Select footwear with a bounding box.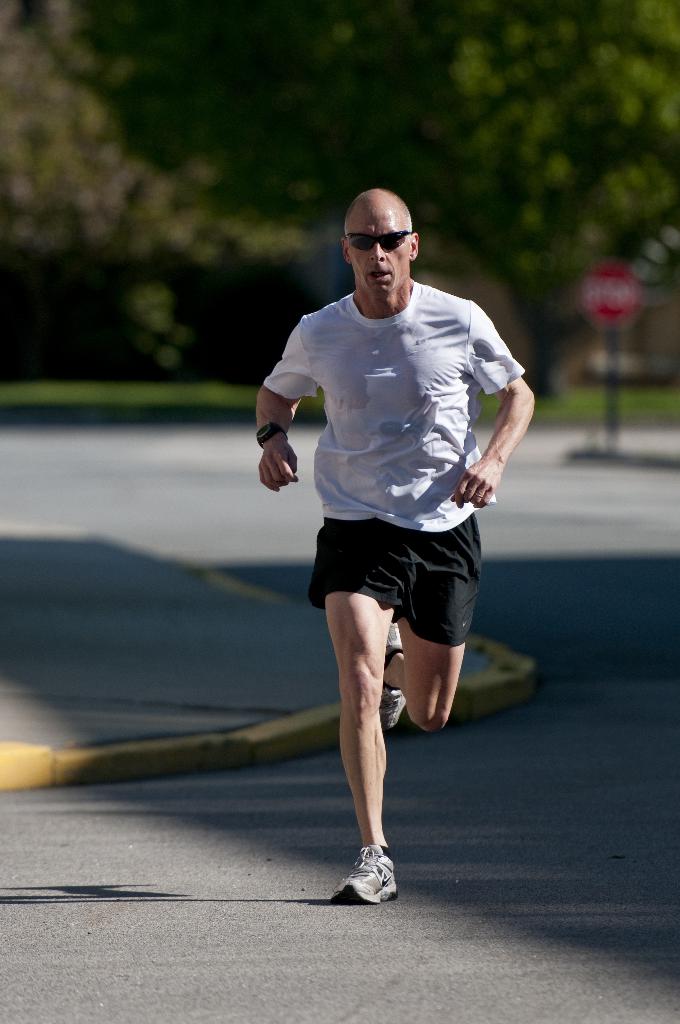
{"left": 378, "top": 619, "right": 410, "bottom": 734}.
